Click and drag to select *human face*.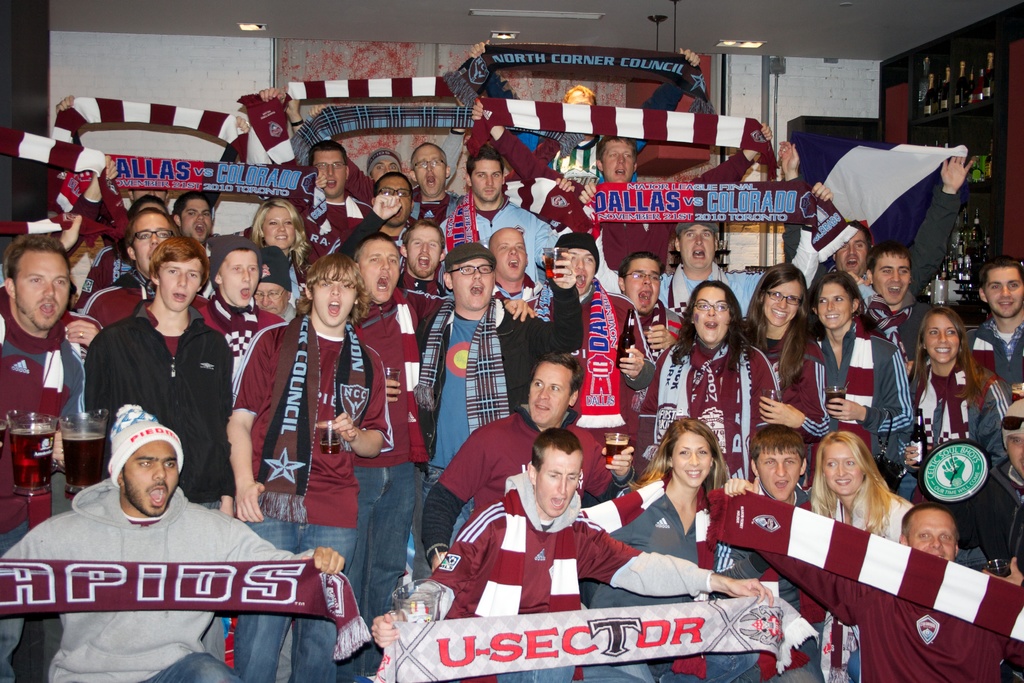
Selection: bbox=(129, 213, 173, 273).
